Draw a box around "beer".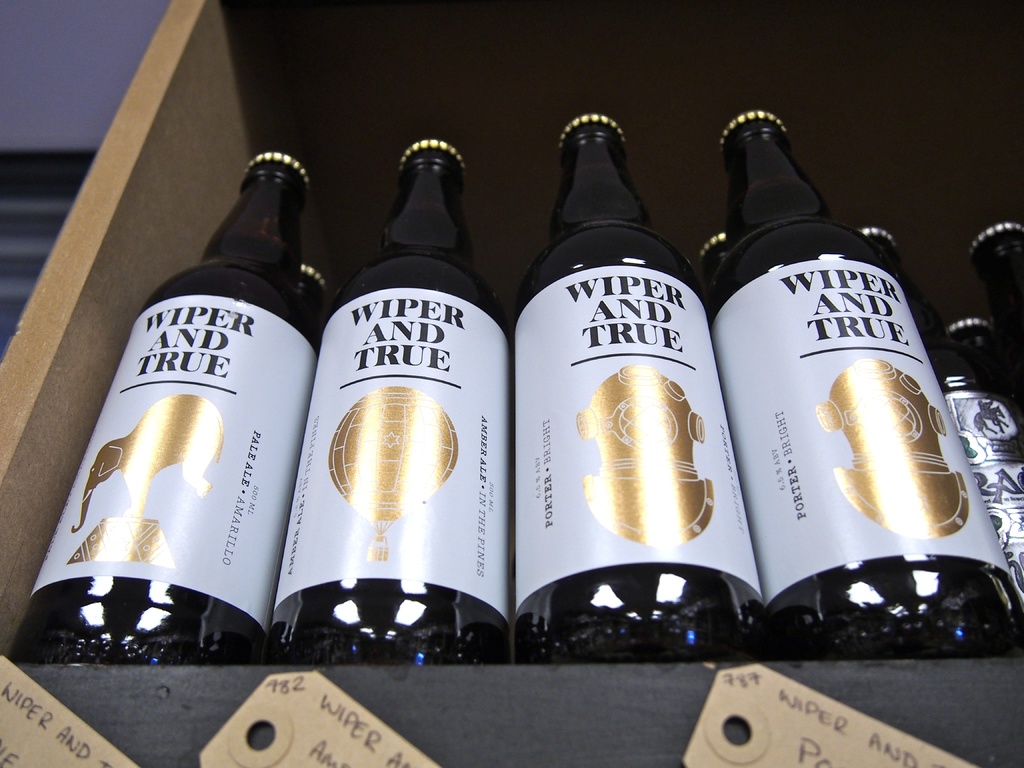
Rect(0, 141, 294, 682).
